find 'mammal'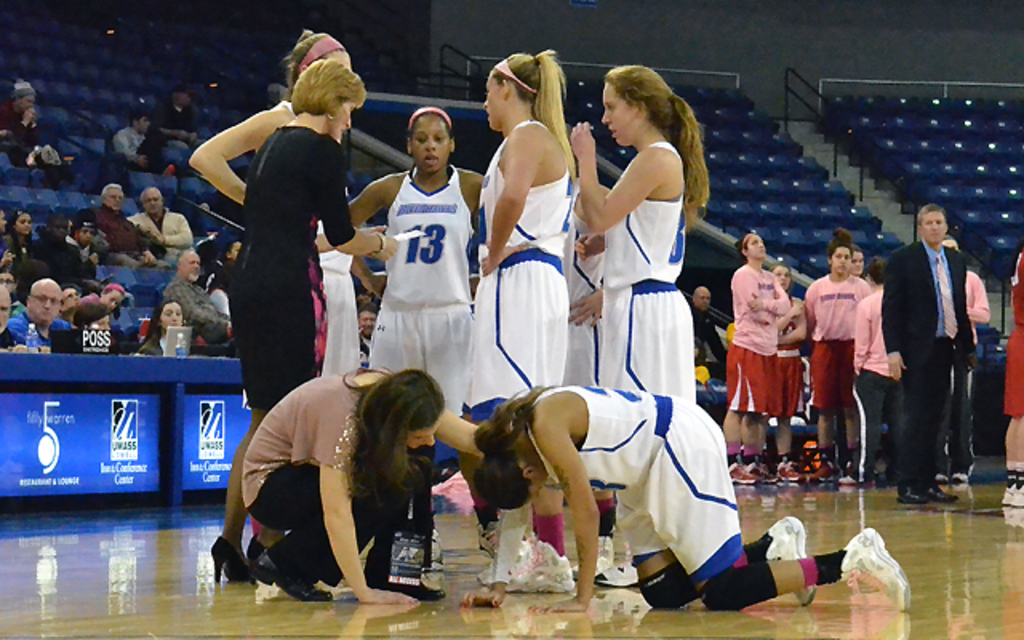
rect(314, 162, 389, 382)
